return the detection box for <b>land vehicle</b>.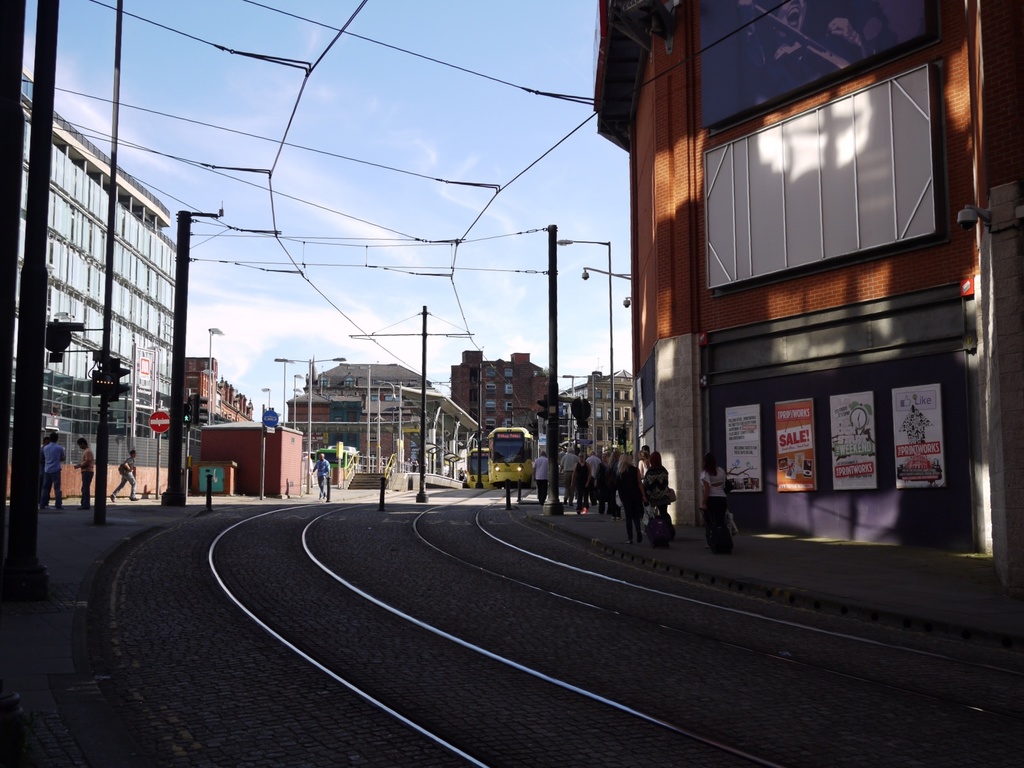
Rect(479, 424, 541, 501).
